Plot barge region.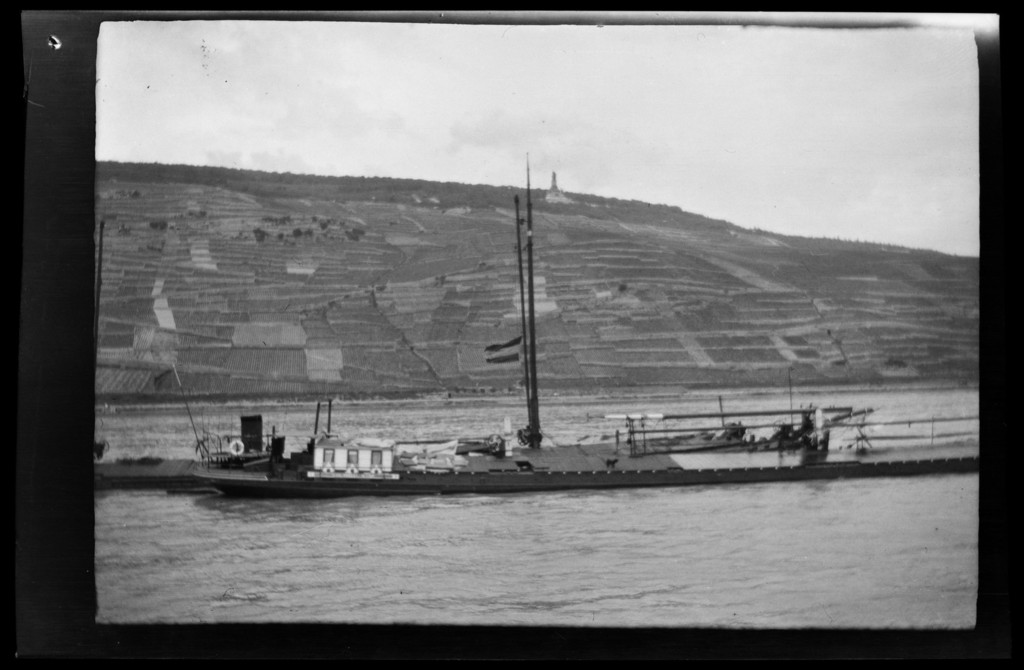
Plotted at [left=176, top=154, right=979, bottom=502].
